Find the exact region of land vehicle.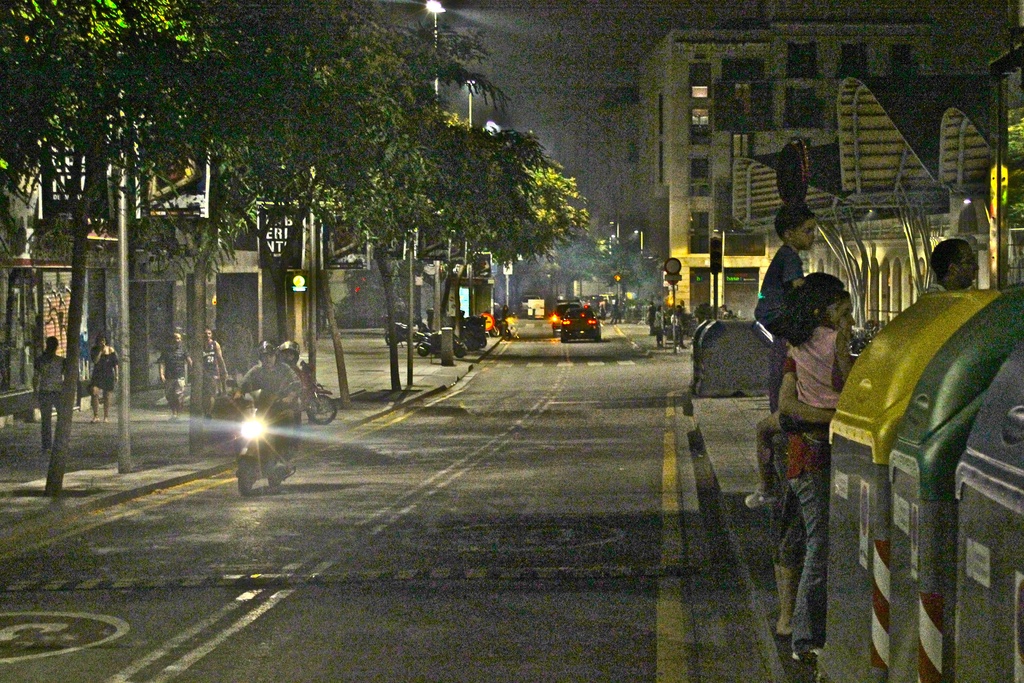
Exact region: crop(387, 320, 426, 343).
